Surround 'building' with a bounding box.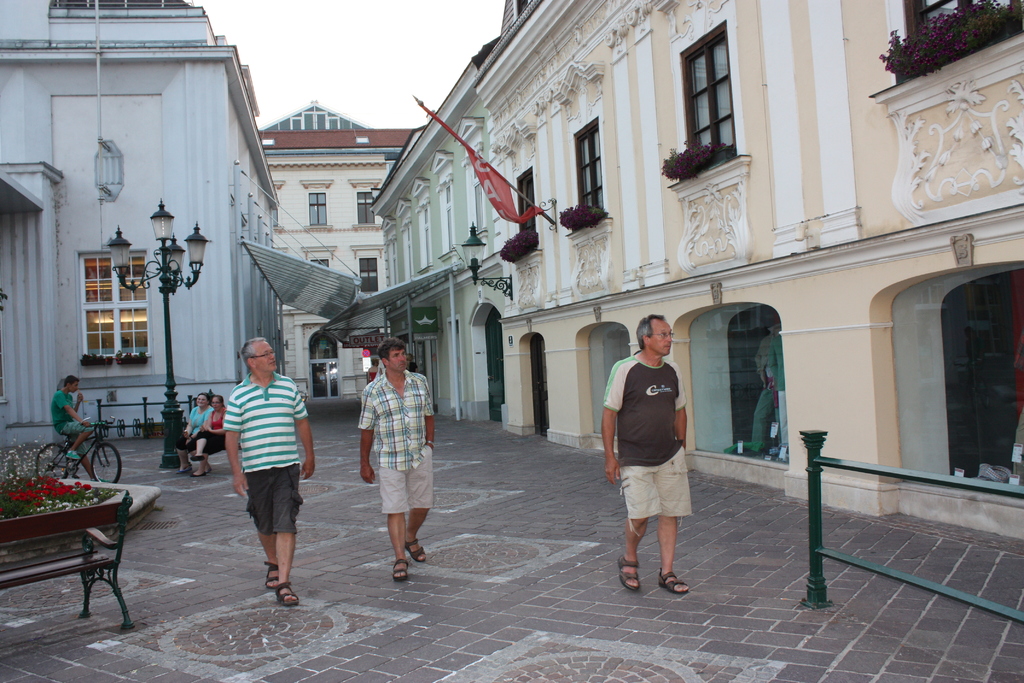
258 100 430 400.
